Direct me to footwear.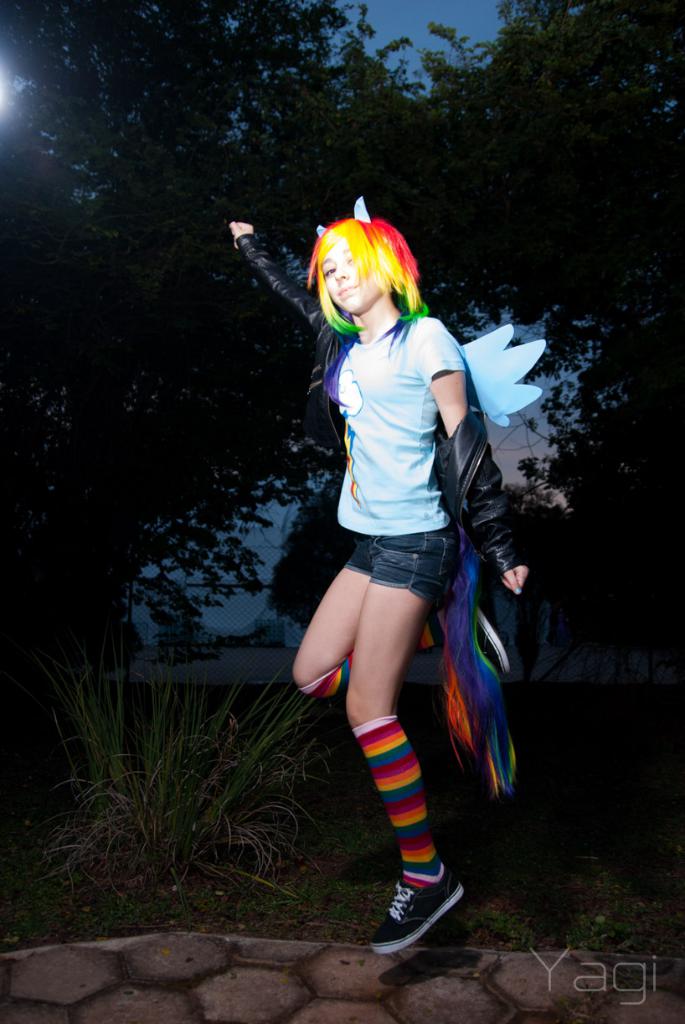
Direction: locate(471, 607, 511, 677).
